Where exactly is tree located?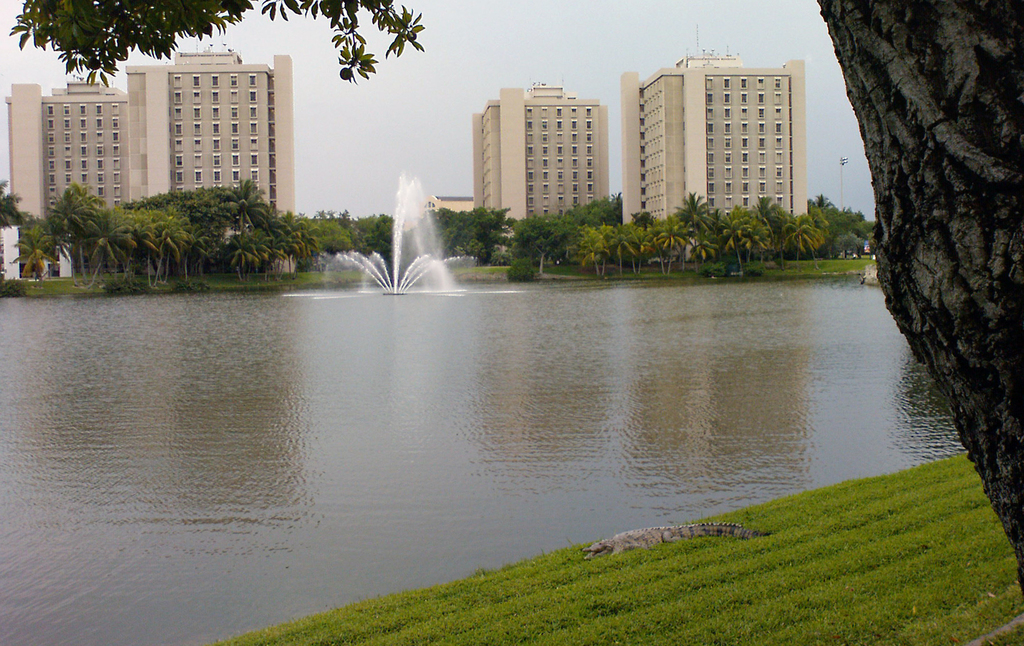
Its bounding box is {"left": 512, "top": 214, "right": 573, "bottom": 278}.
